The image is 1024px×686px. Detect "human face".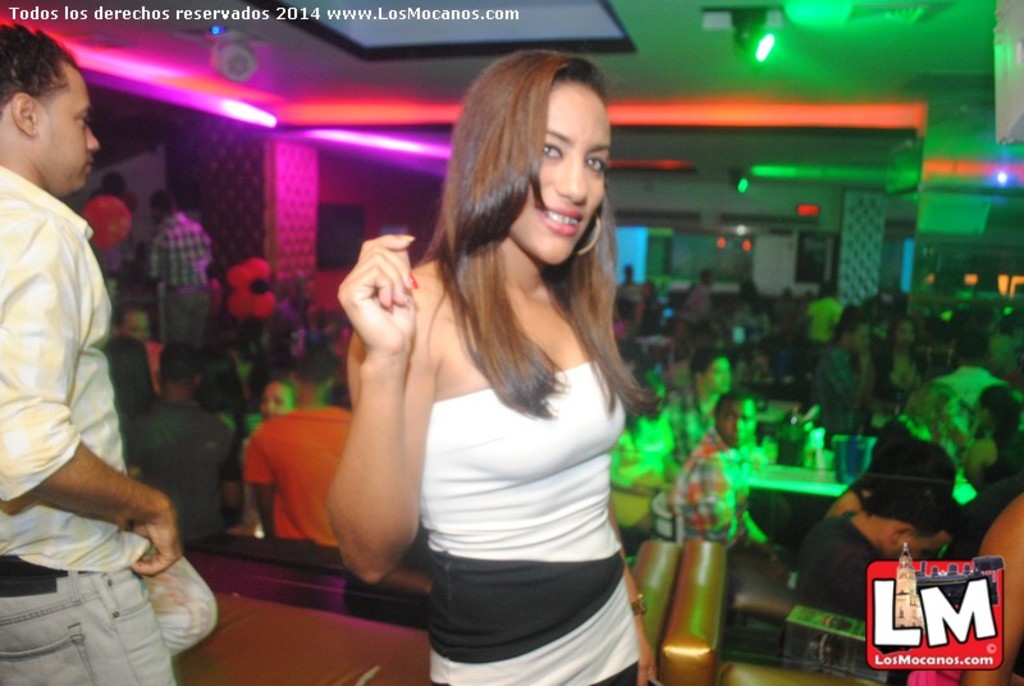
Detection: 506/81/613/267.
